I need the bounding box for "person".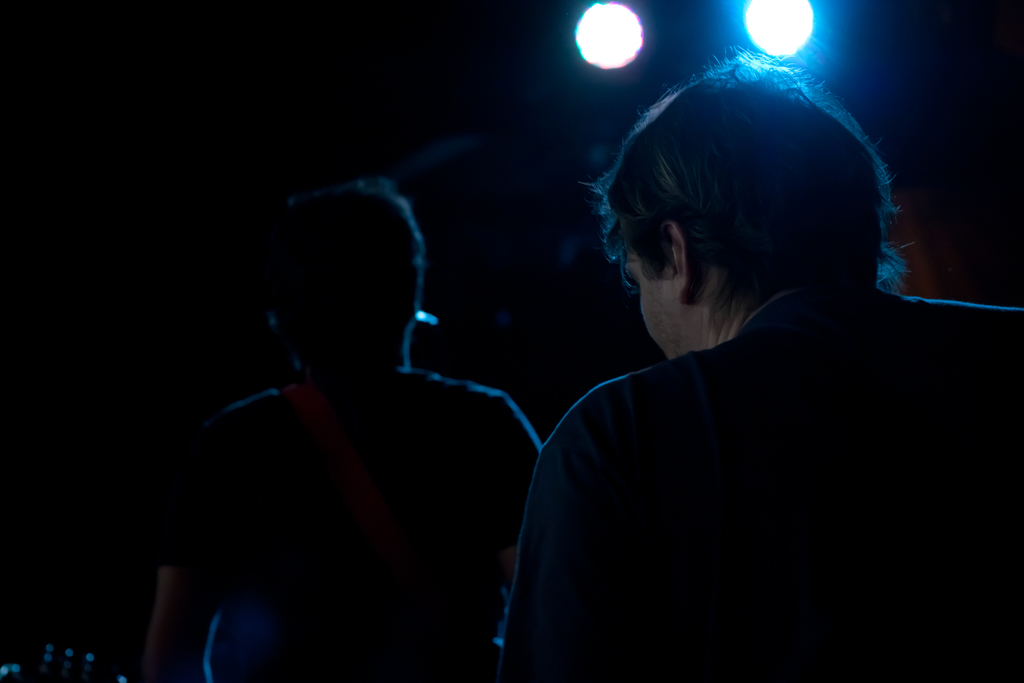
Here it is: <box>493,27,986,682</box>.
